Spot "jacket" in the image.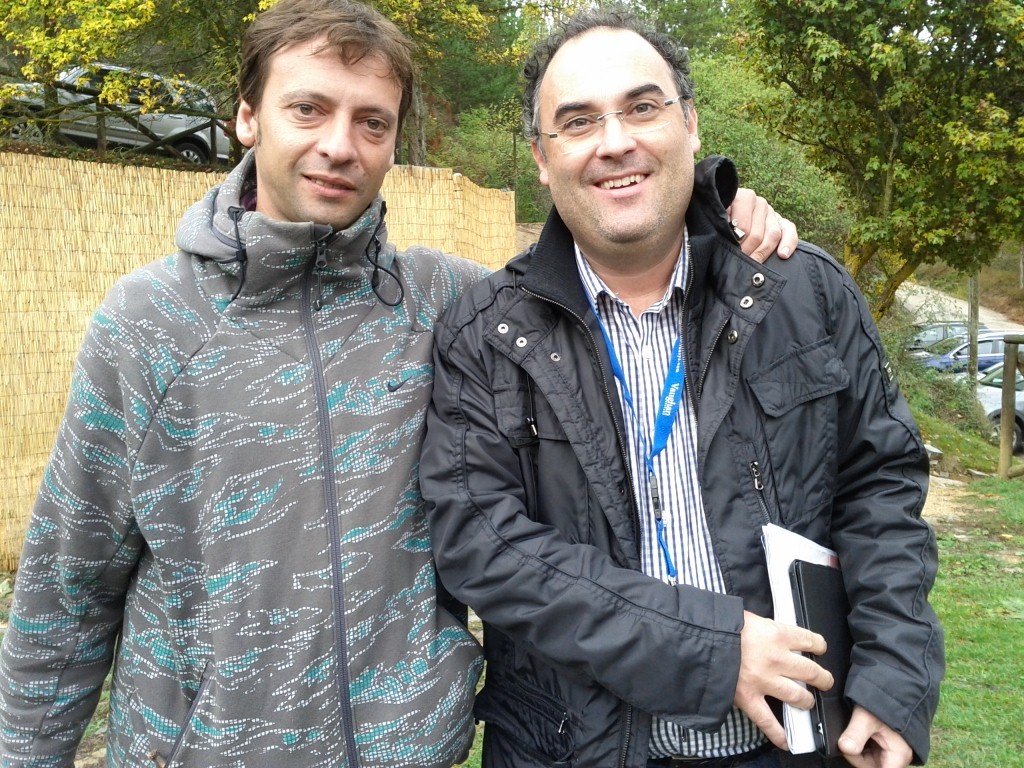
"jacket" found at [0, 144, 495, 767].
